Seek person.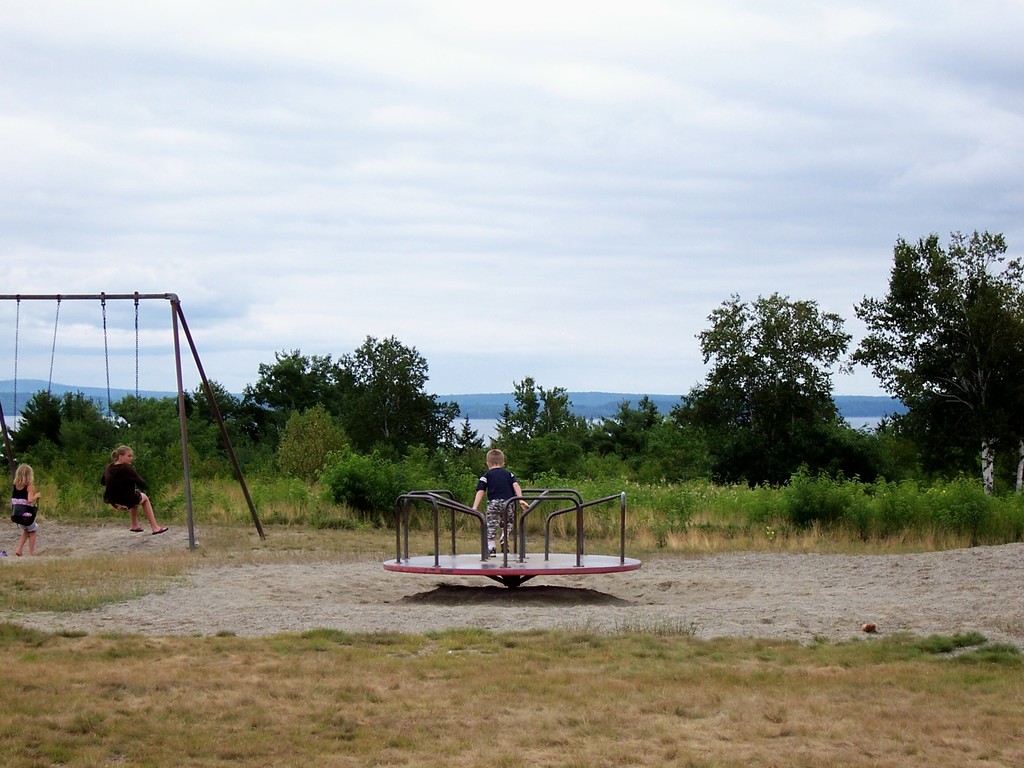
(x1=99, y1=446, x2=167, y2=536).
